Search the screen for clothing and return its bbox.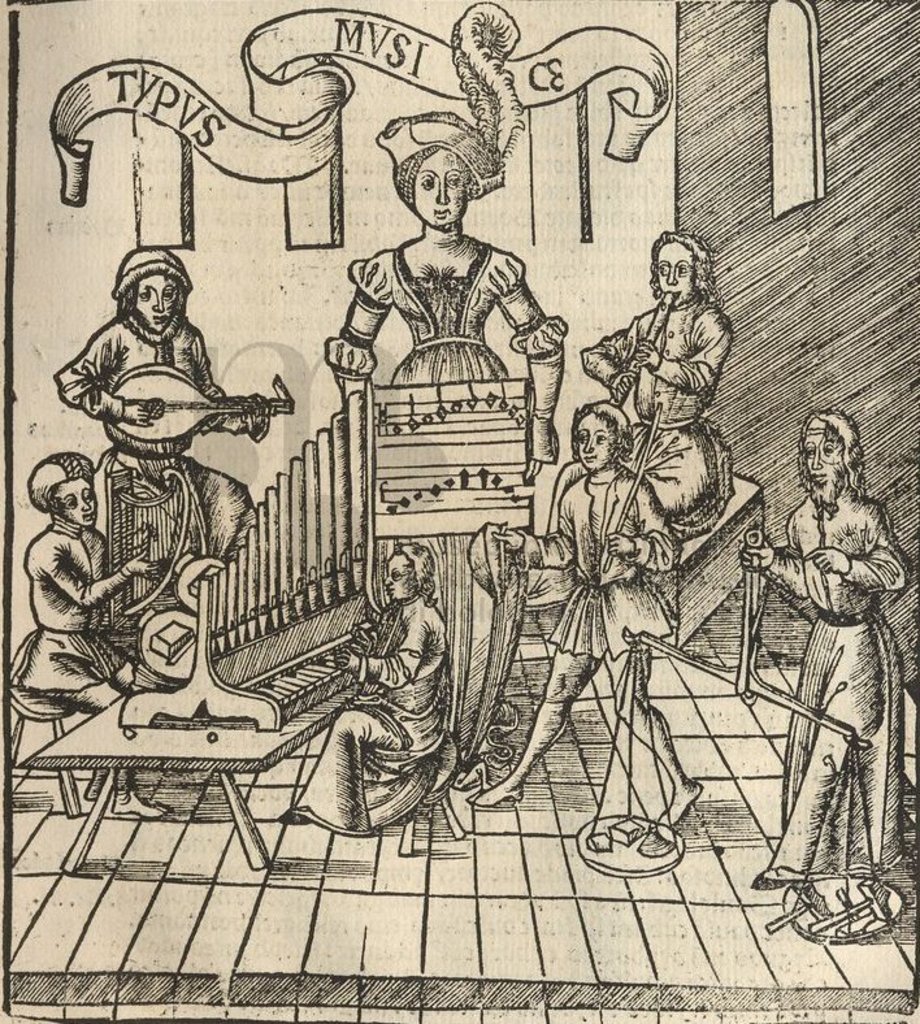
Found: 750,394,902,907.
